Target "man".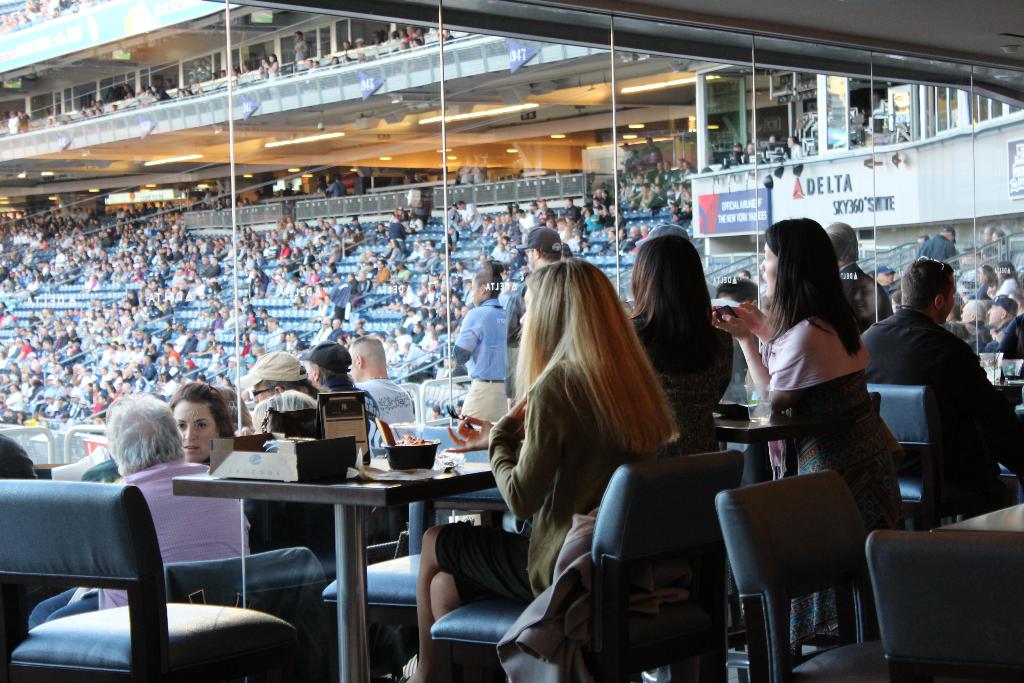
Target region: {"x1": 6, "y1": 111, "x2": 20, "y2": 131}.
